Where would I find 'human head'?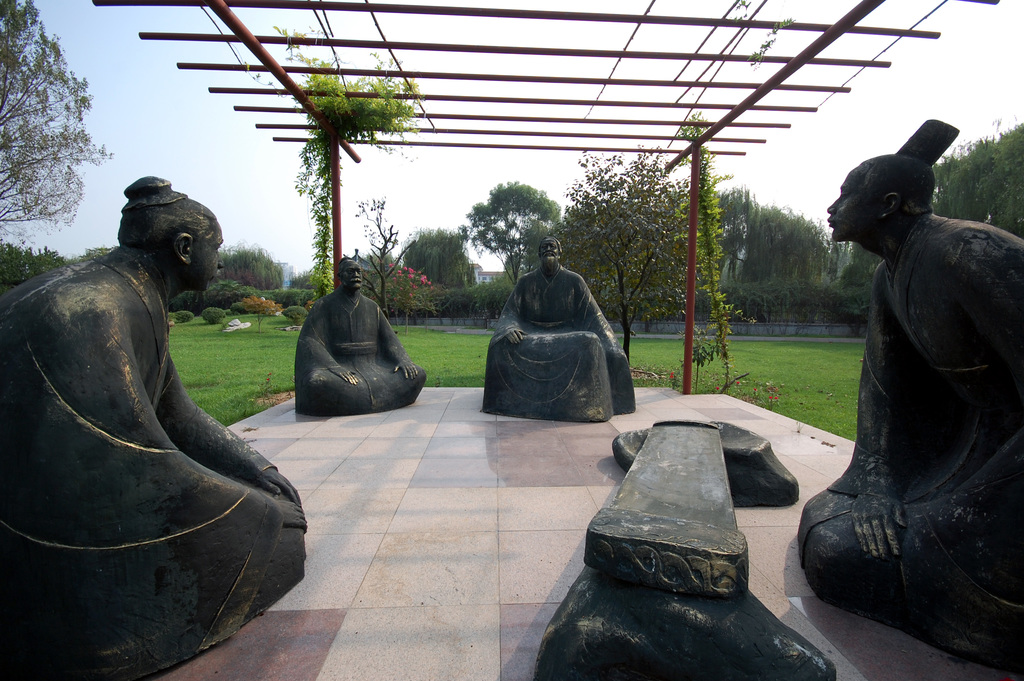
At <box>116,177,221,292</box>.
